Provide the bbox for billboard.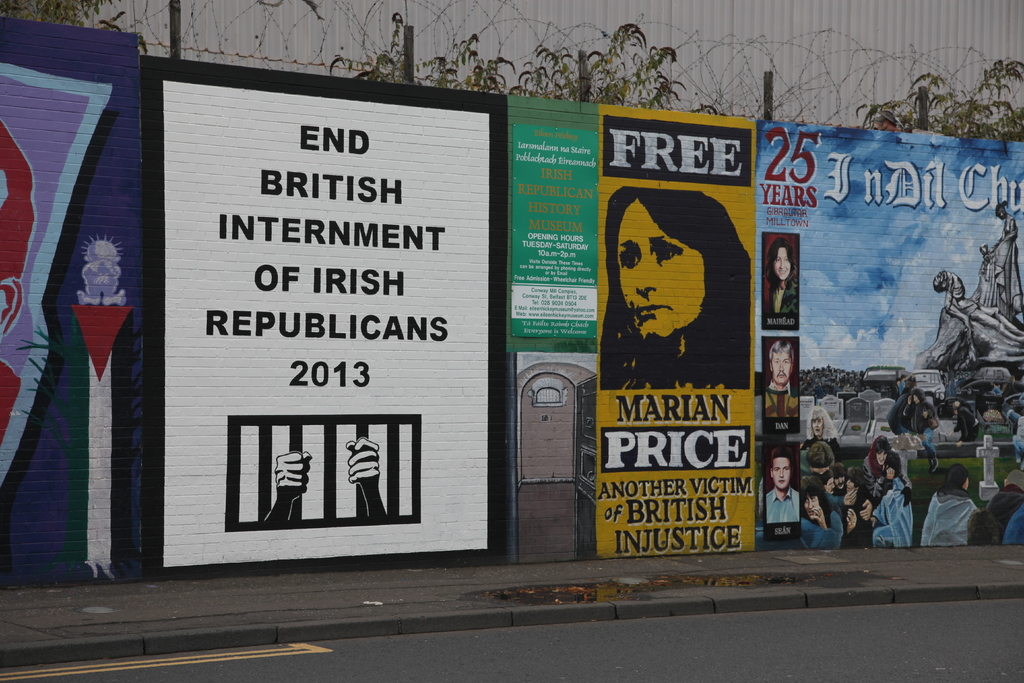
left=766, top=119, right=1022, bottom=555.
